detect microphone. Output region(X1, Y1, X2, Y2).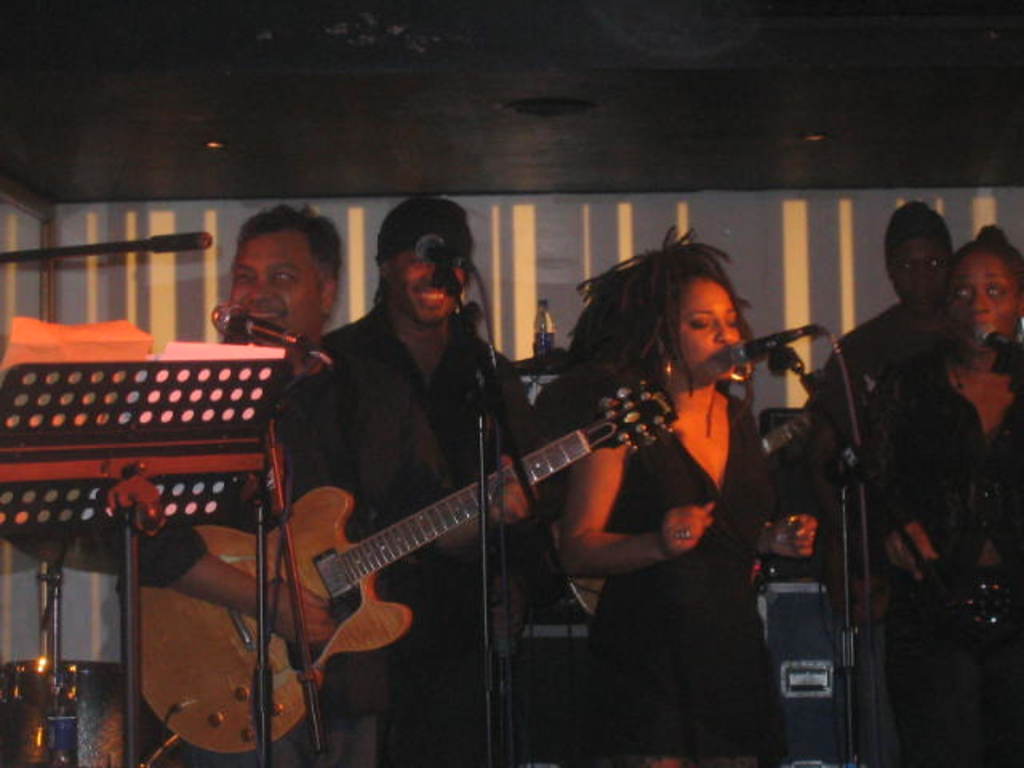
region(414, 238, 467, 275).
